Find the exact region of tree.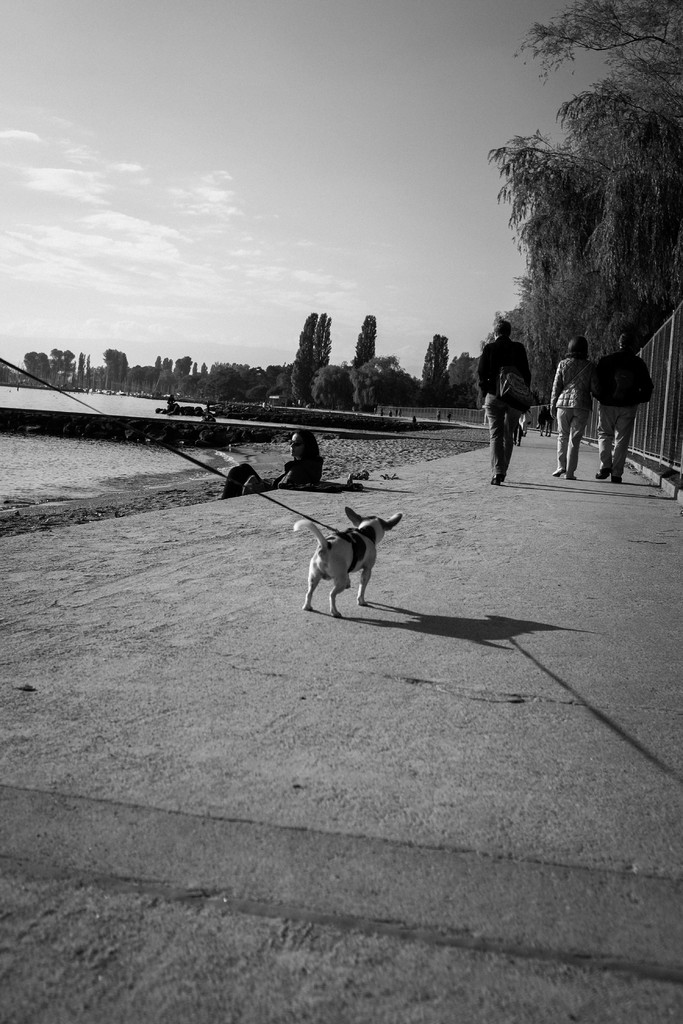
Exact region: box=[290, 308, 336, 403].
